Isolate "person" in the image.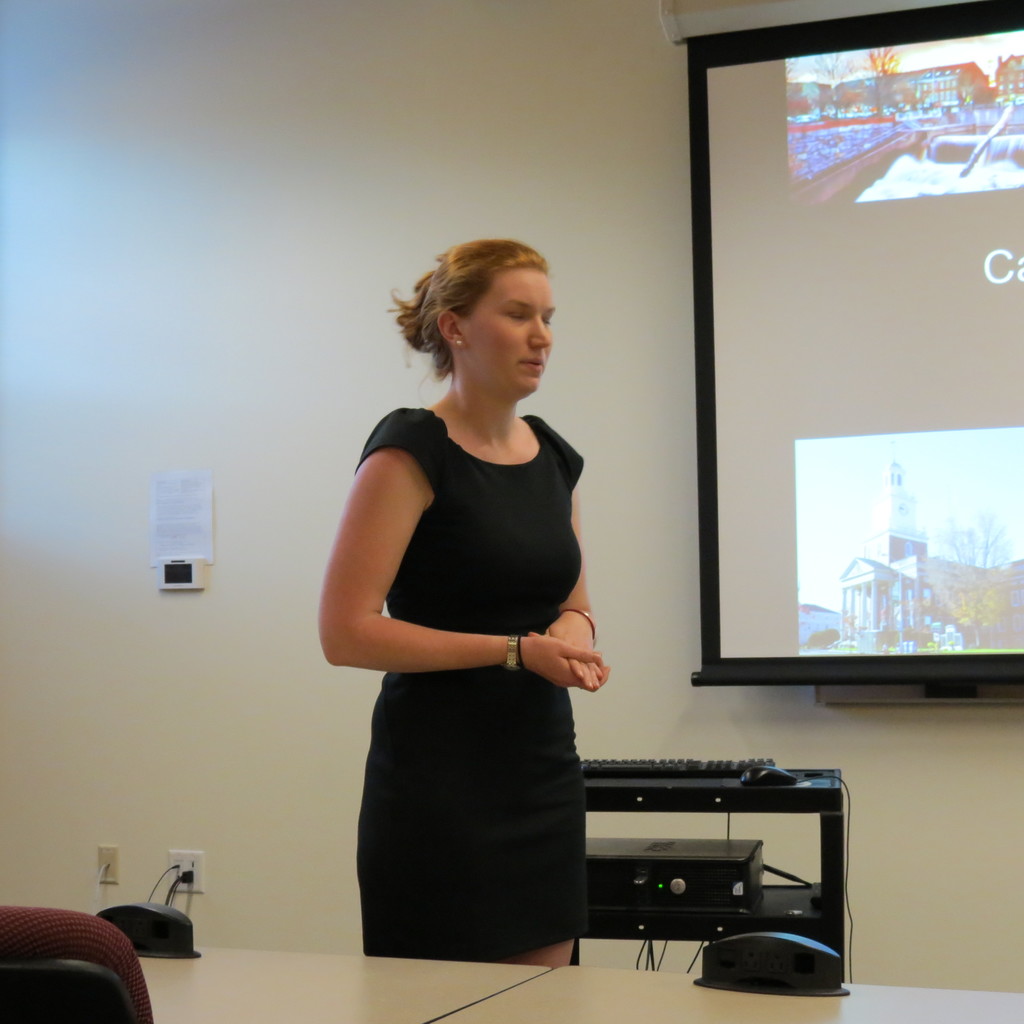
Isolated region: BBox(303, 230, 611, 975).
